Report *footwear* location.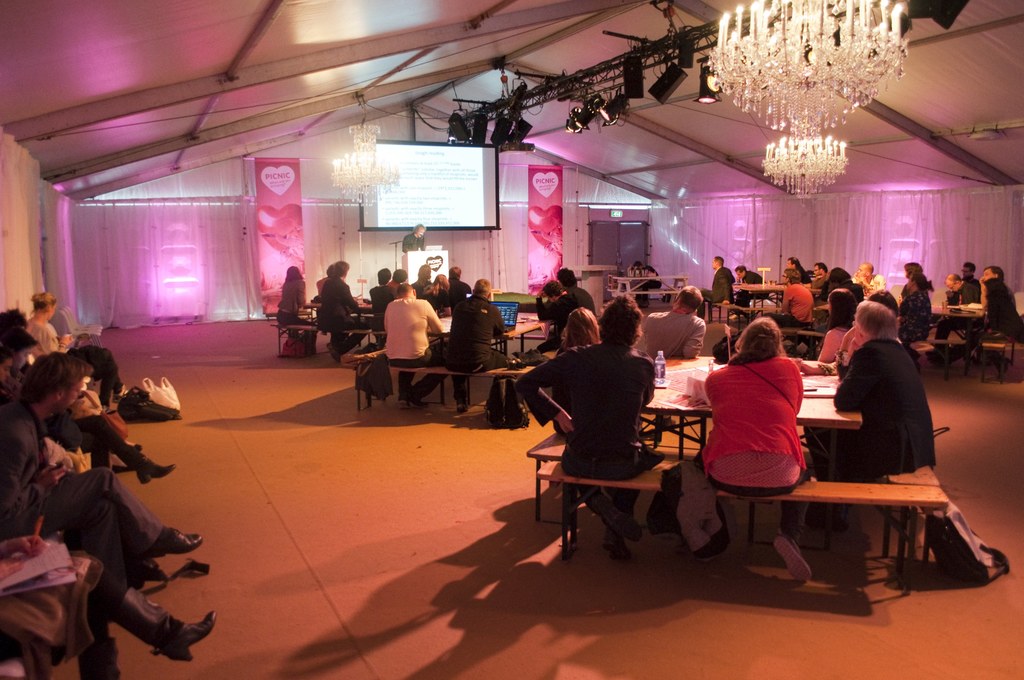
Report: <region>399, 395, 408, 408</region>.
